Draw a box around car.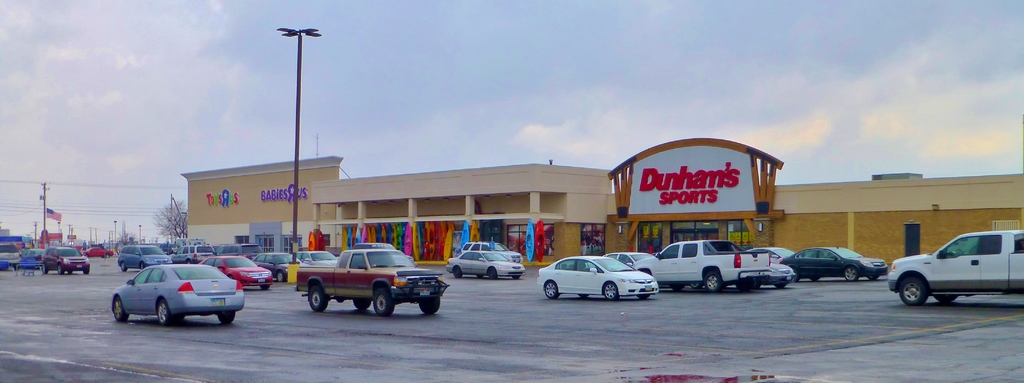
left=297, top=248, right=448, bottom=325.
